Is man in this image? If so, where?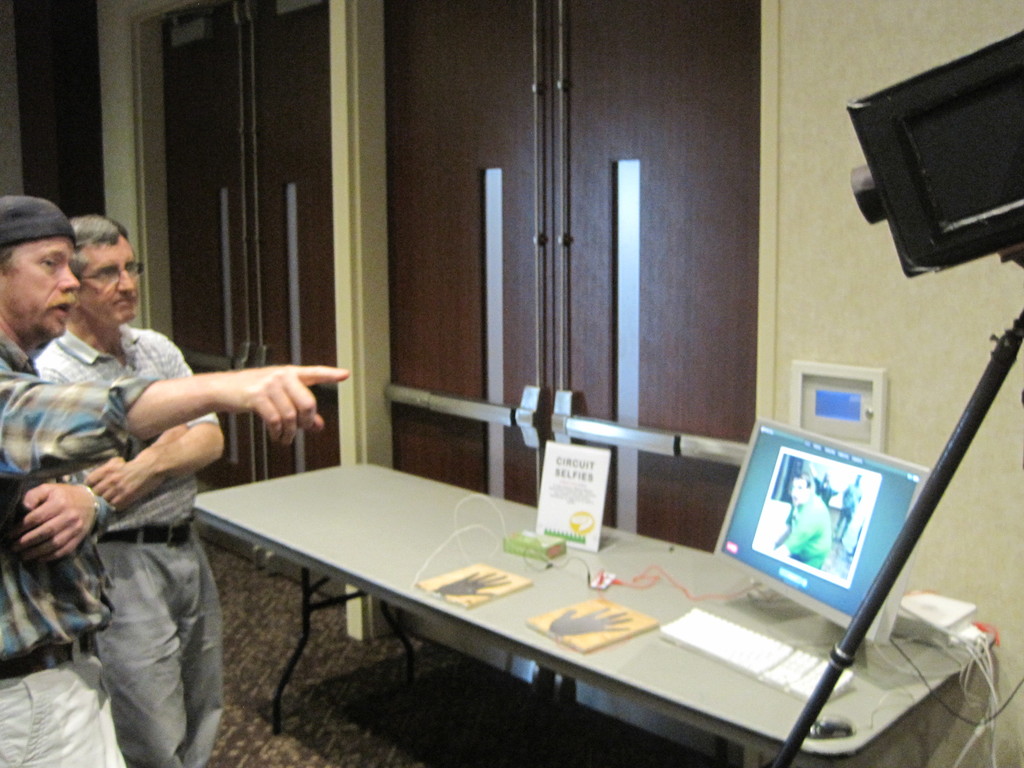
Yes, at pyautogui.locateOnScreen(0, 192, 347, 767).
